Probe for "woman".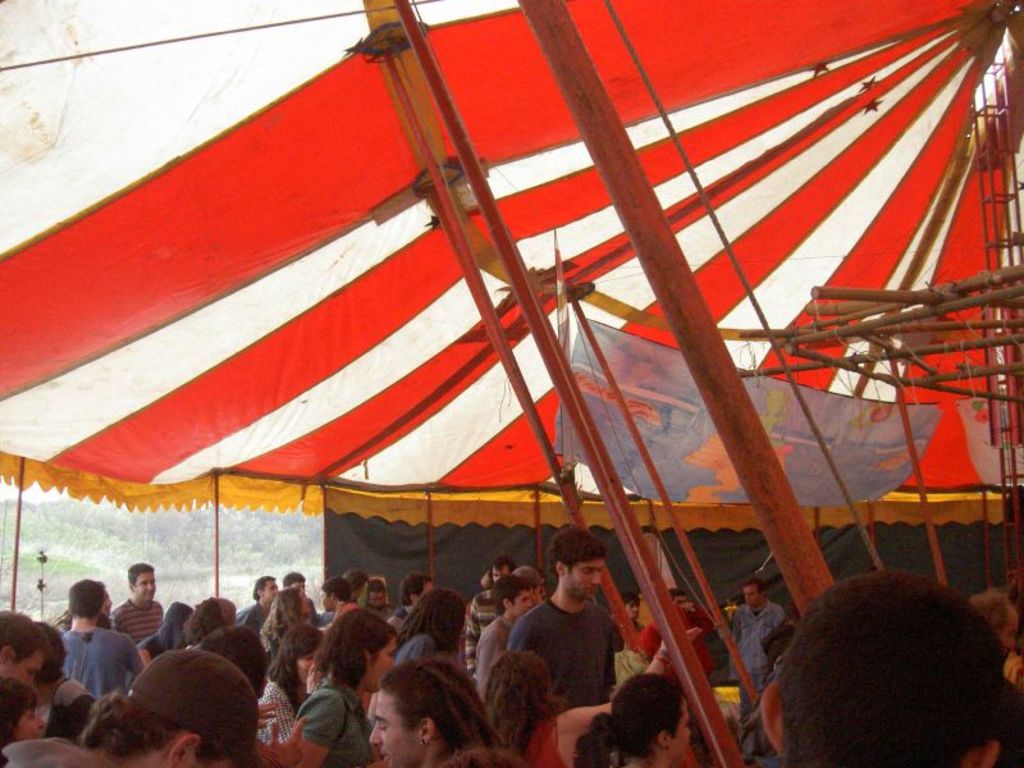
Probe result: [485, 631, 703, 767].
